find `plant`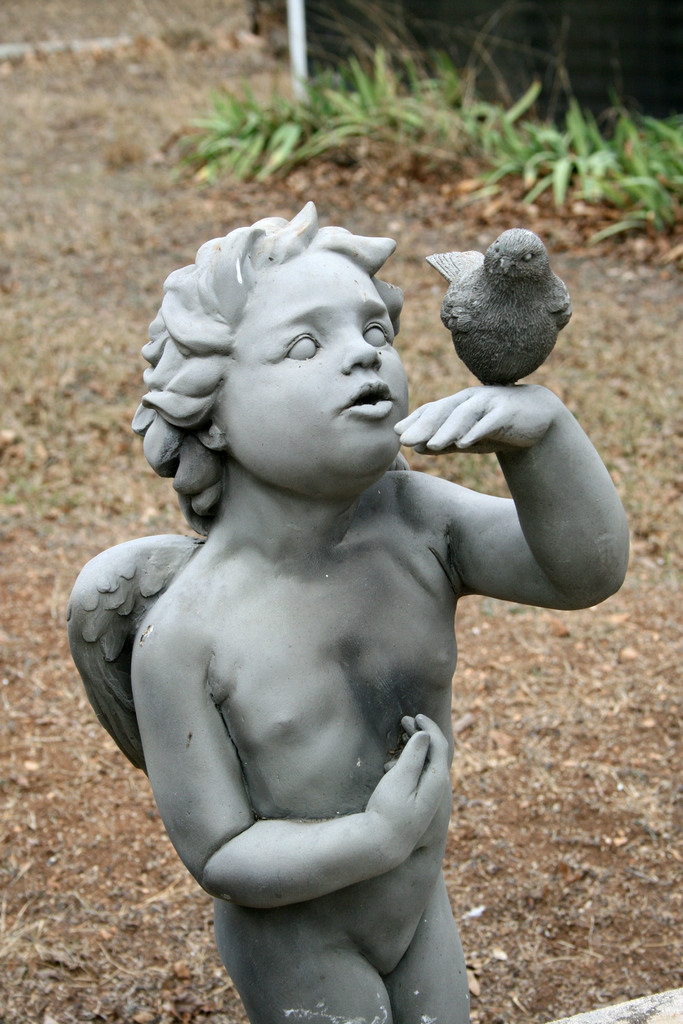
Rect(165, 0, 682, 259)
